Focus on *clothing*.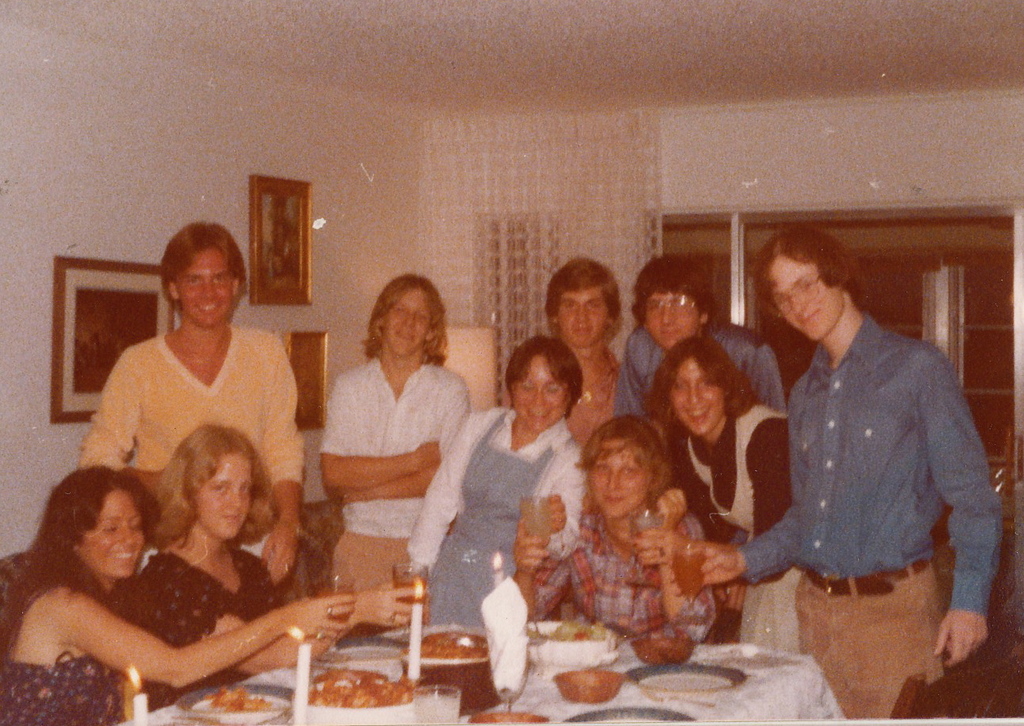
Focused at {"x1": 562, "y1": 352, "x2": 629, "y2": 443}.
